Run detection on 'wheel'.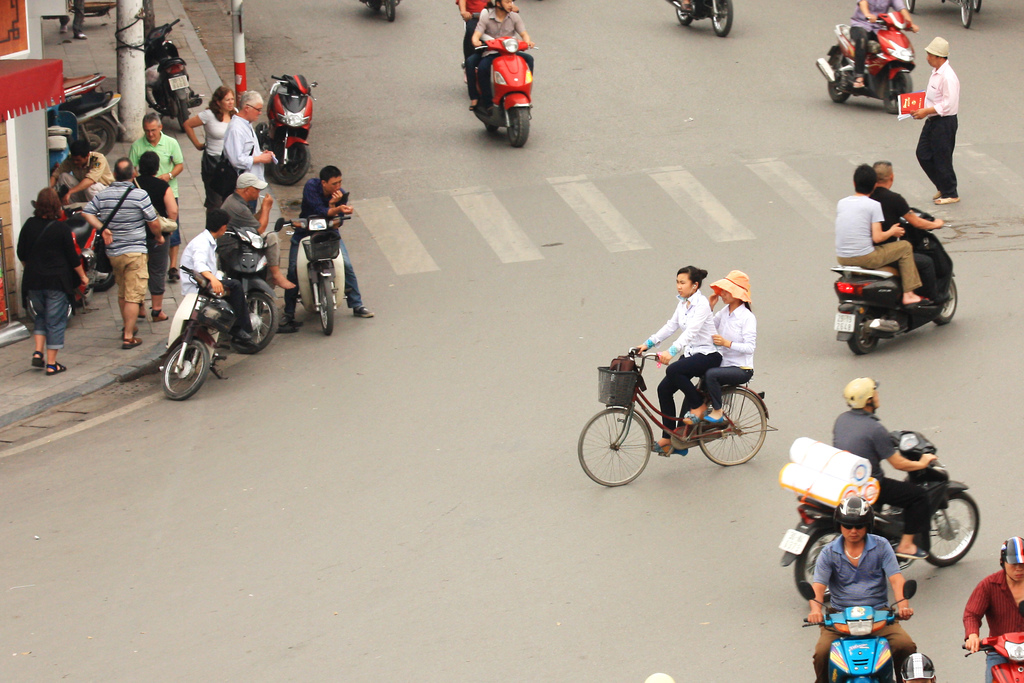
Result: x1=932 y1=279 x2=957 y2=323.
